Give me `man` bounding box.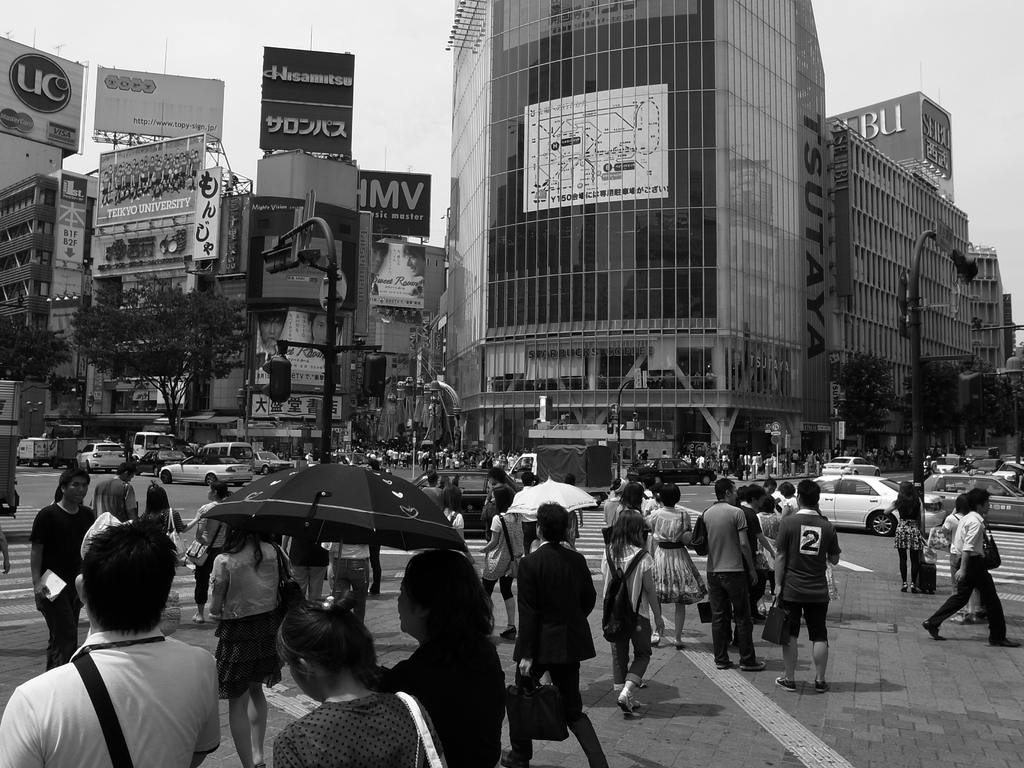
{"x1": 278, "y1": 537, "x2": 329, "y2": 600}.
